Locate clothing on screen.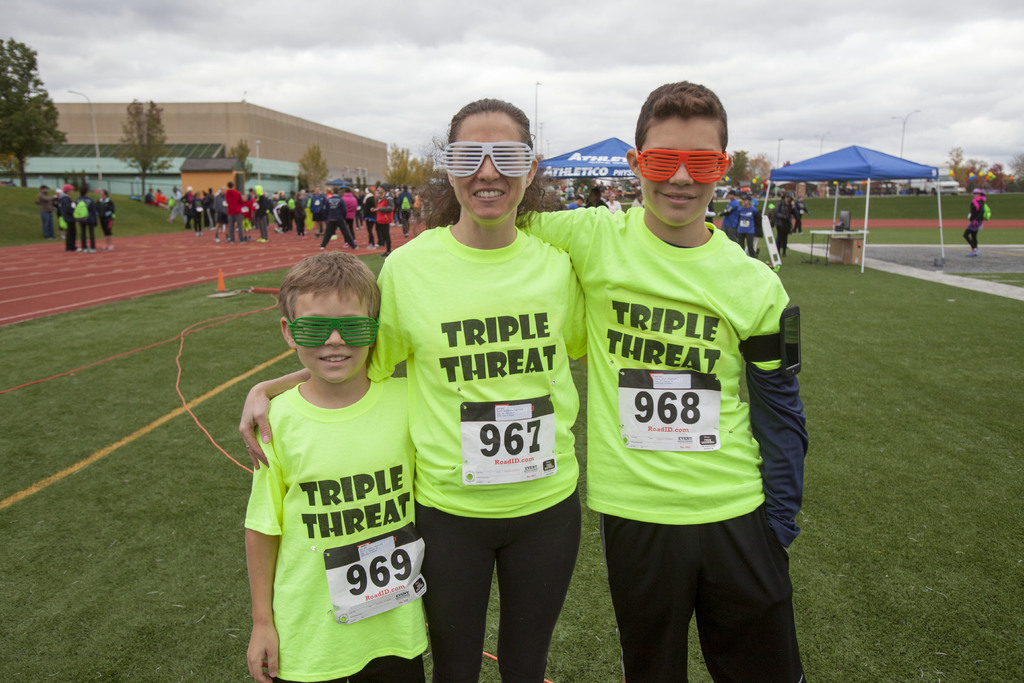
On screen at box(181, 188, 188, 210).
